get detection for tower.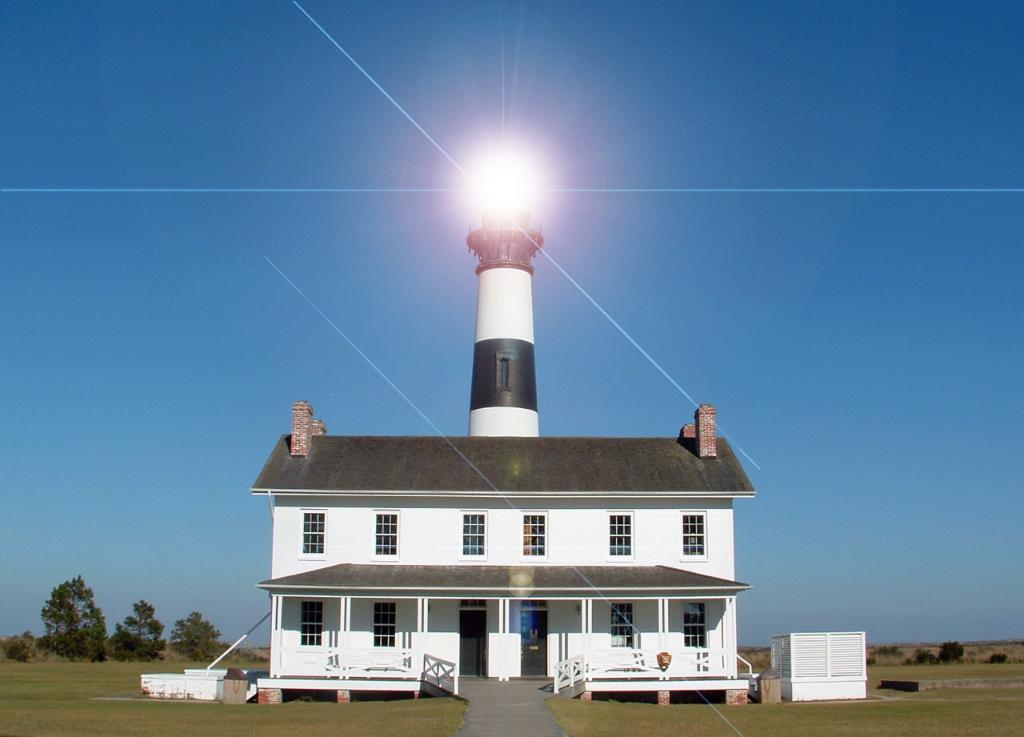
Detection: x1=202, y1=0, x2=798, y2=736.
